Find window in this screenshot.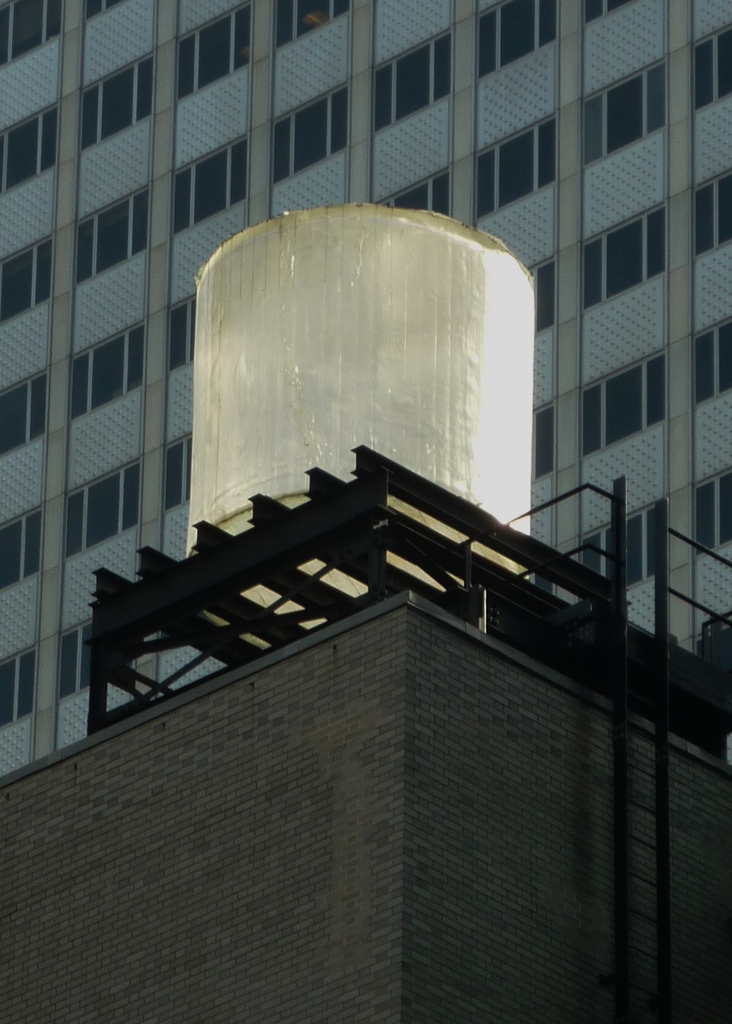
The bounding box for window is [left=695, top=172, right=731, bottom=258].
